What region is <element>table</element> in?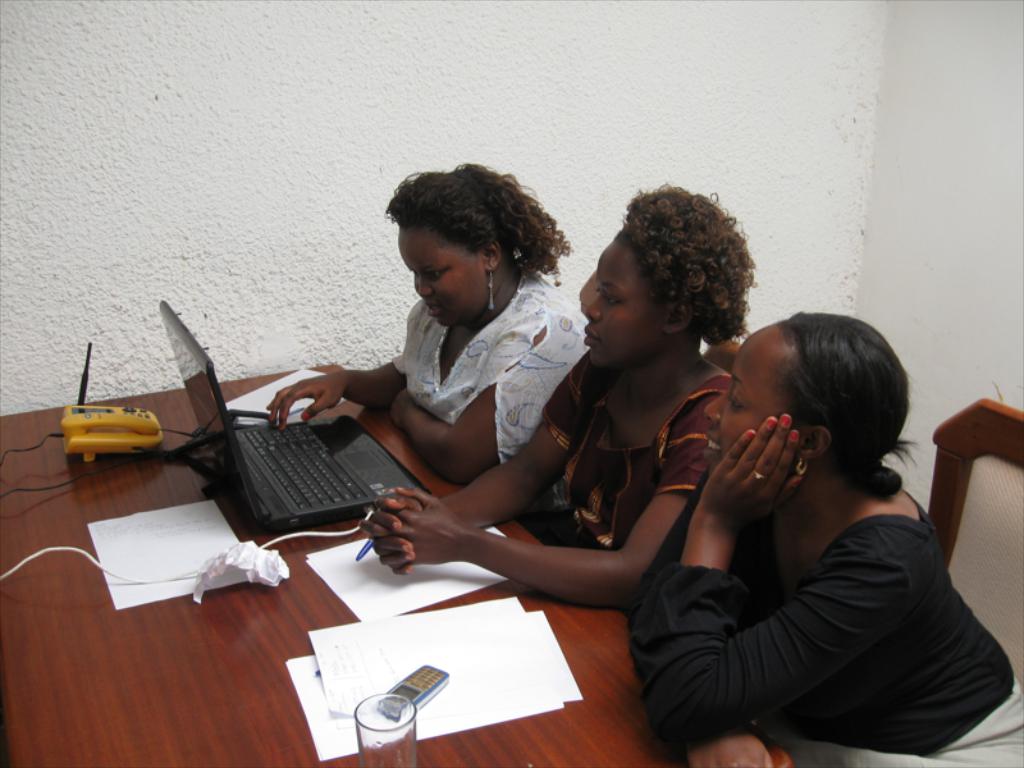
(0, 349, 735, 767).
